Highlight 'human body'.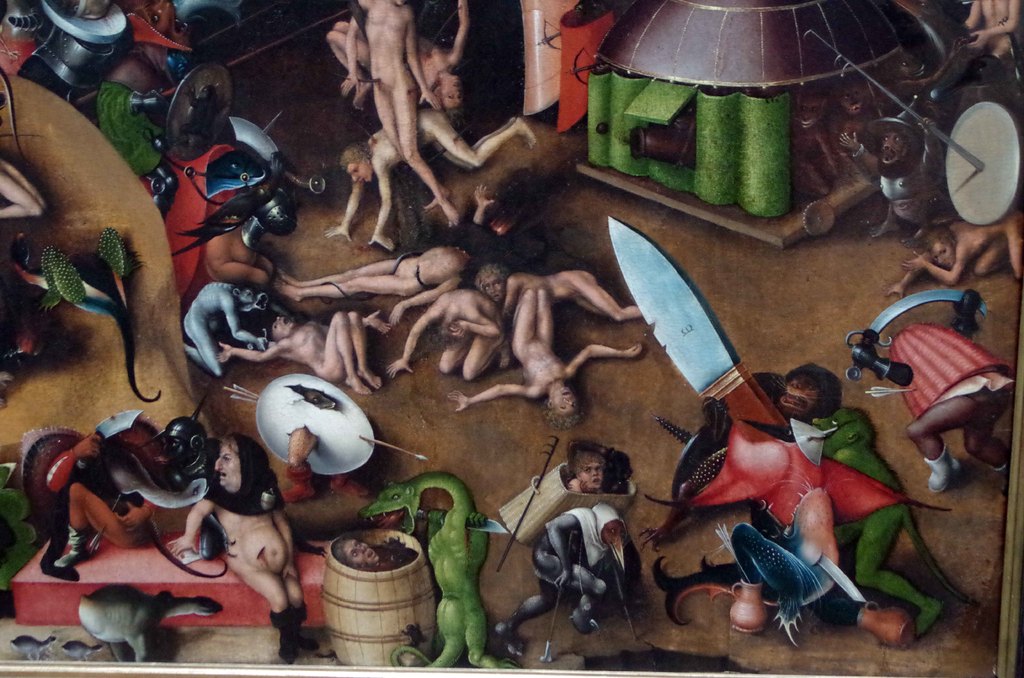
Highlighted region: Rect(207, 223, 278, 289).
